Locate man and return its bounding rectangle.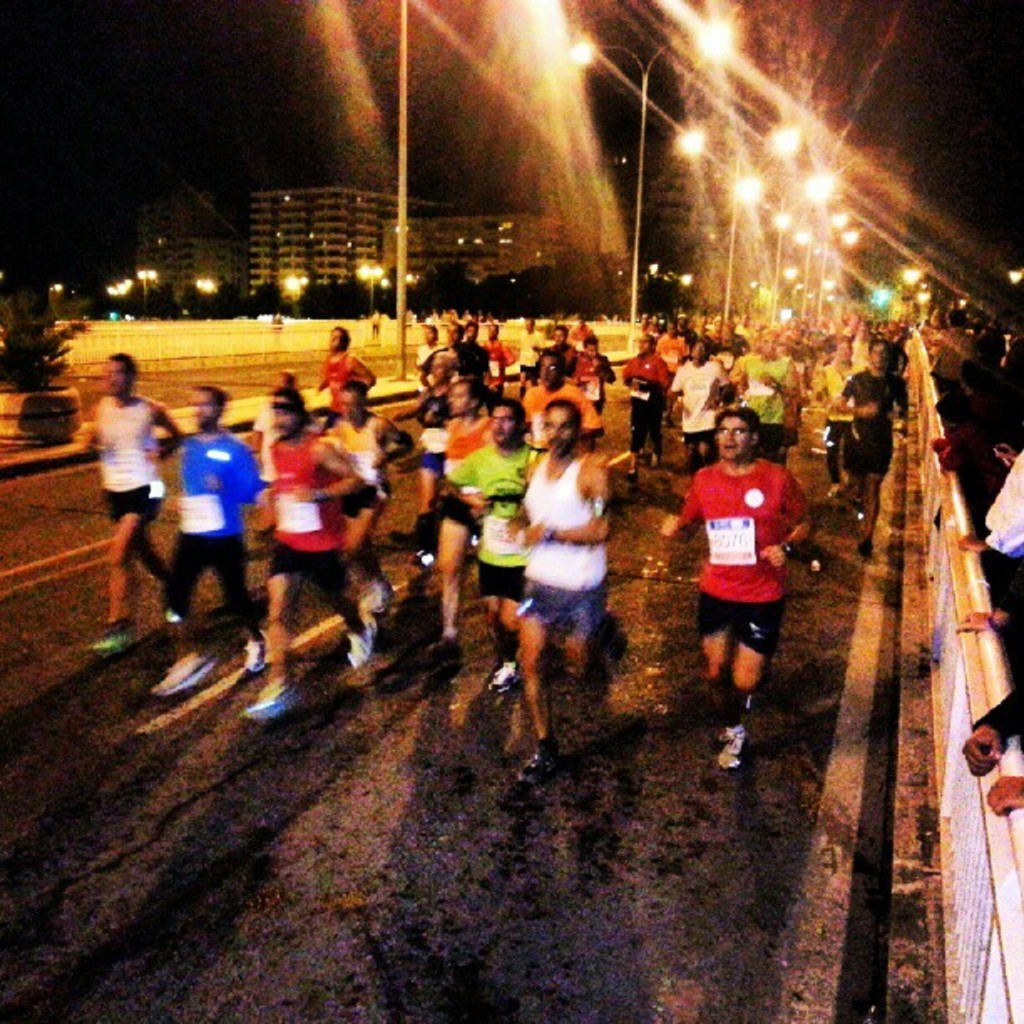
129 387 259 656.
